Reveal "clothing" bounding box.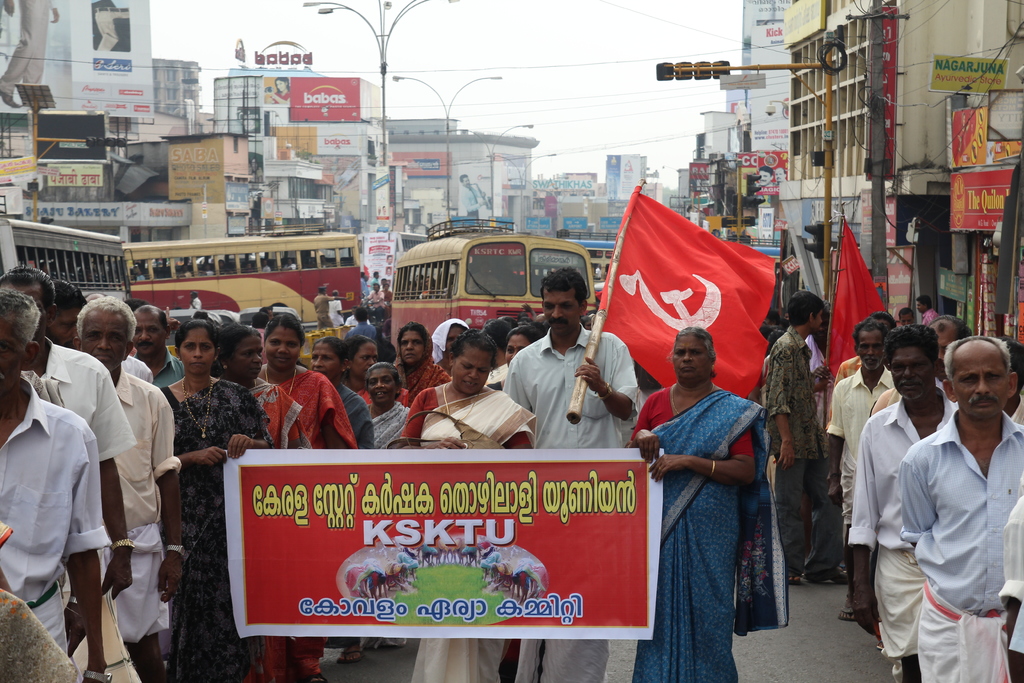
Revealed: 0 280 1023 677.
